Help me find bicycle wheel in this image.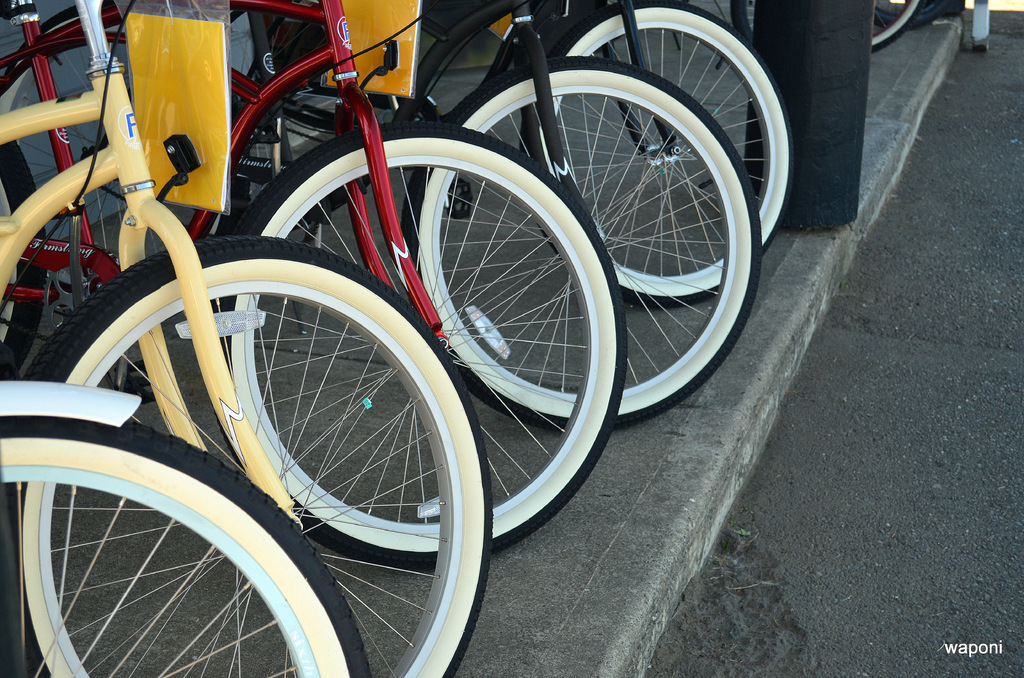
Found it: 527 0 797 323.
